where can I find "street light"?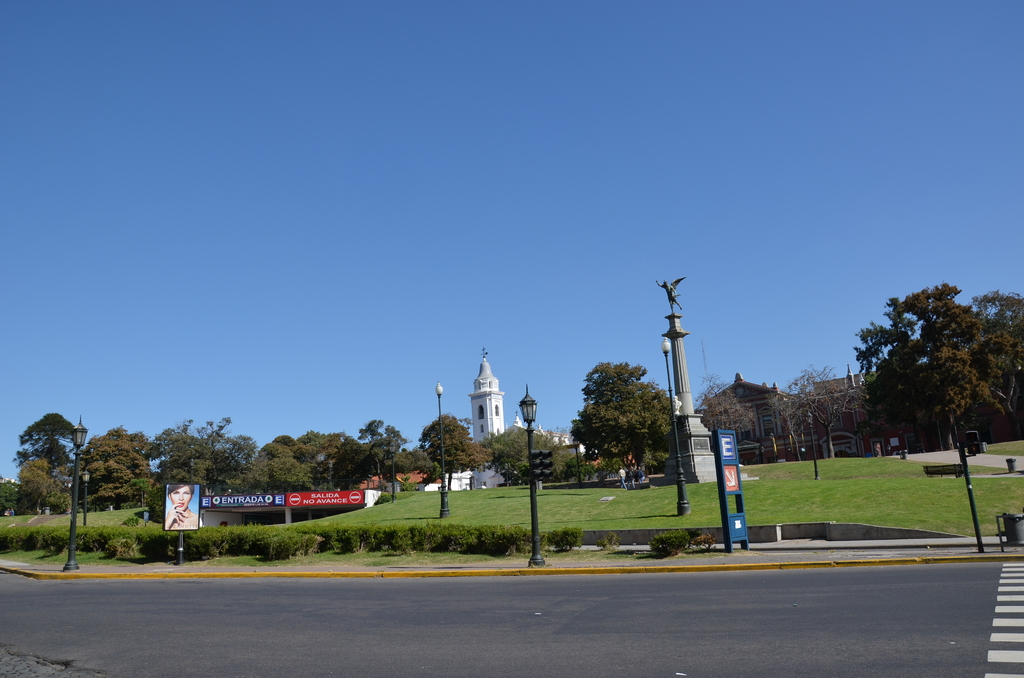
You can find it at (570,436,582,486).
